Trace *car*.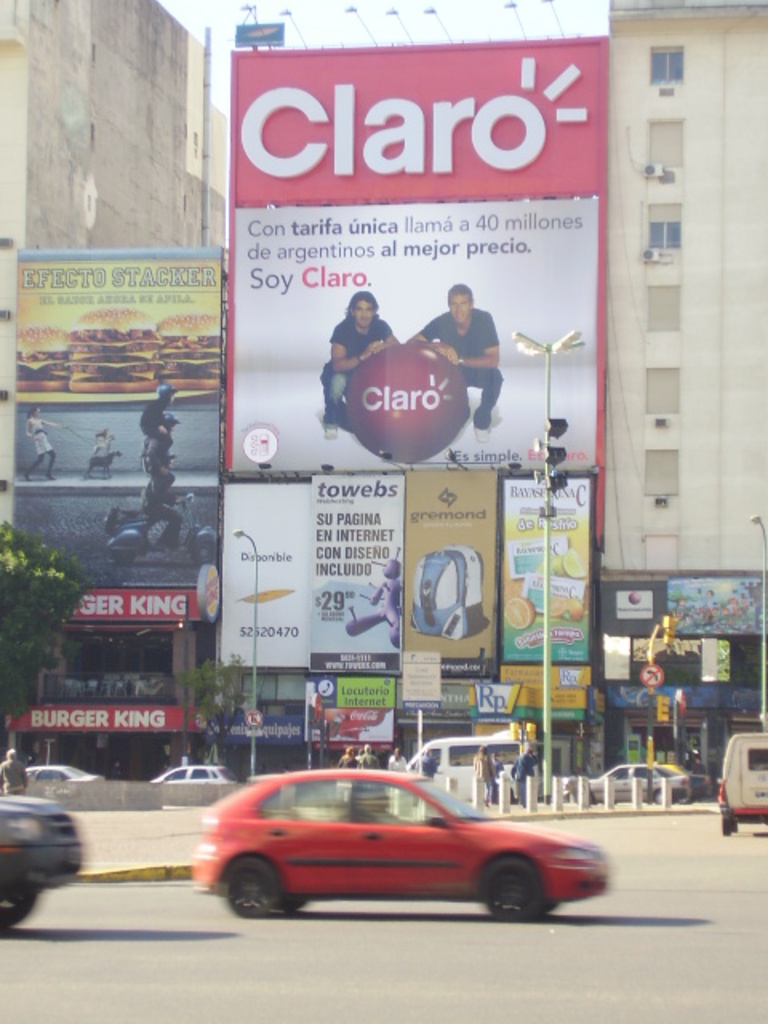
Traced to x1=155 y1=757 x2=235 y2=784.
